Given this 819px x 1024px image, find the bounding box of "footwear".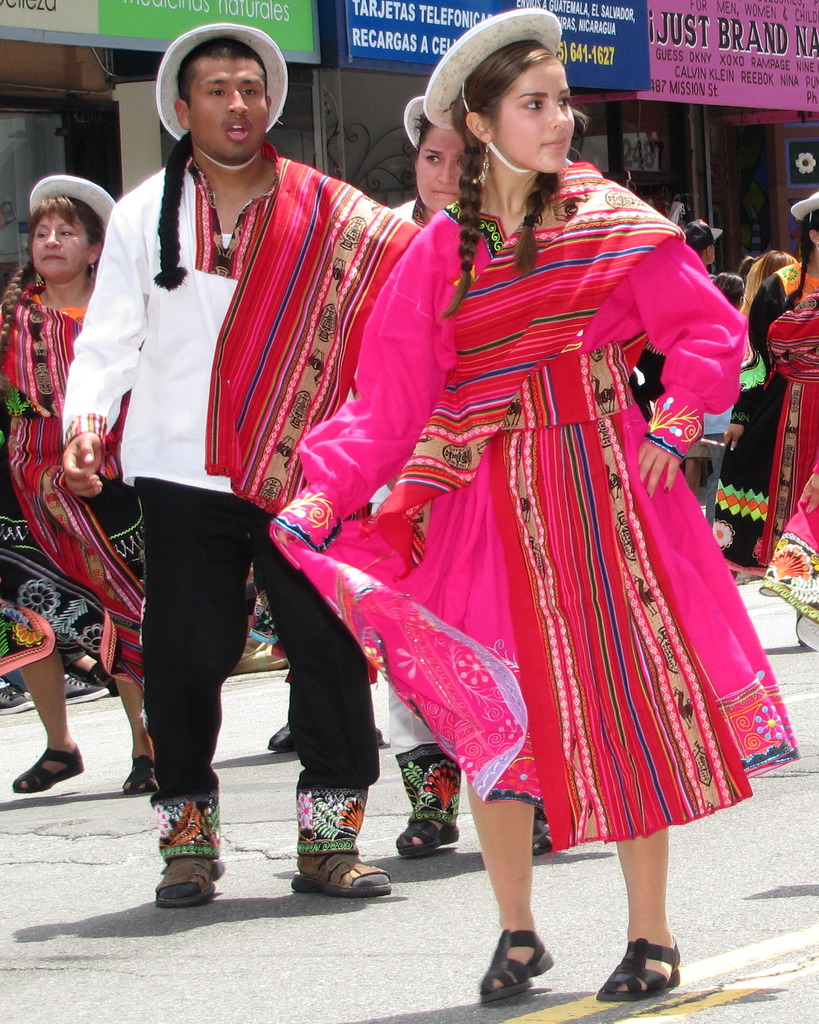
select_region(123, 753, 154, 794).
